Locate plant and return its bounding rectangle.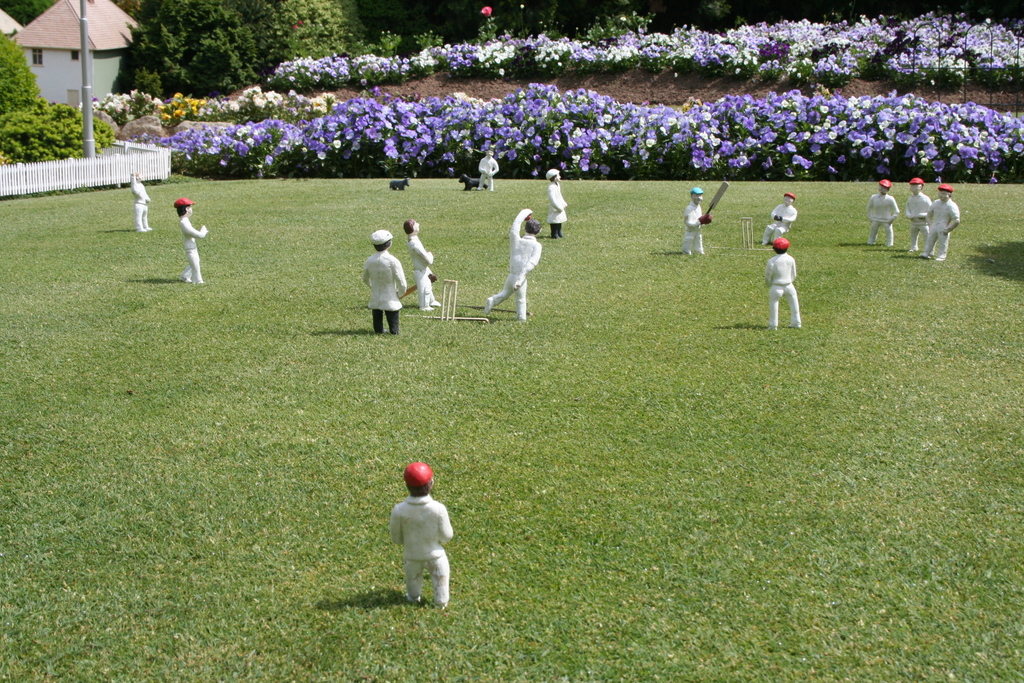
region(1, 99, 113, 161).
